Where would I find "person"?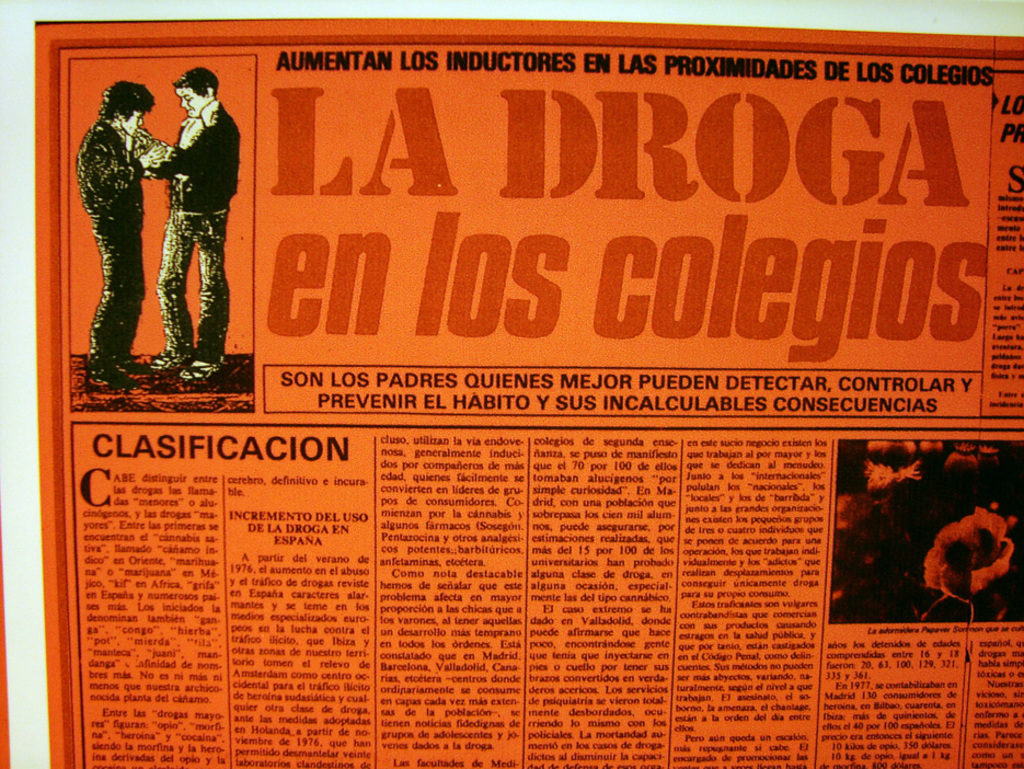
At (left=74, top=76, right=162, bottom=394).
